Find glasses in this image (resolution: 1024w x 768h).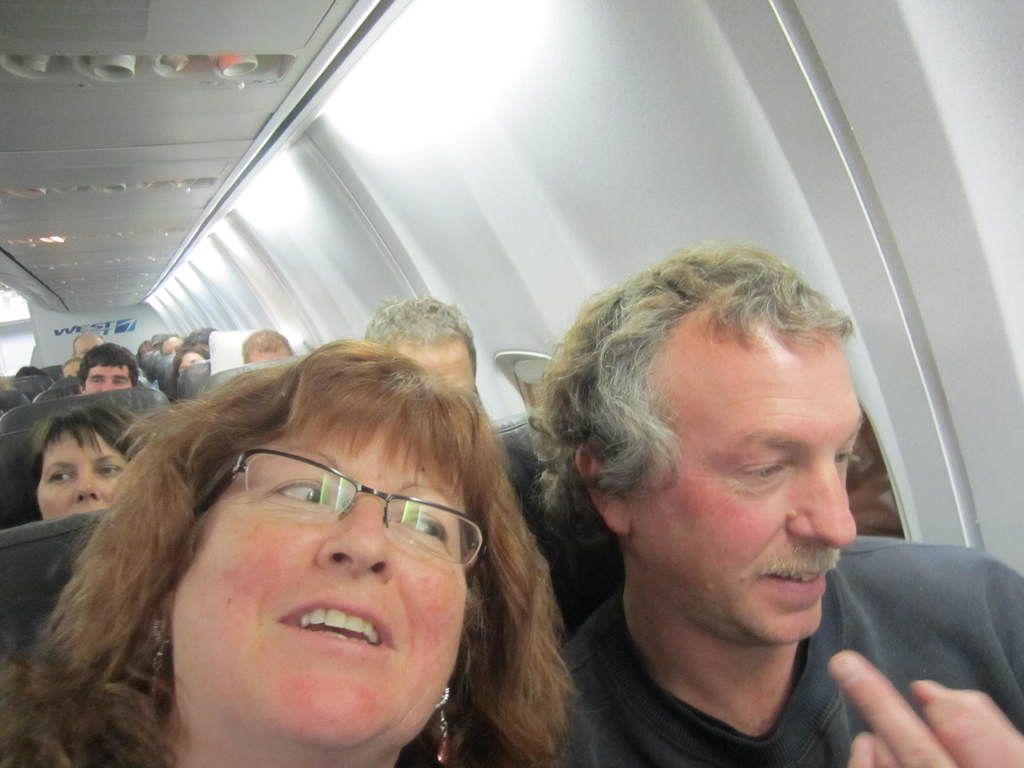
188, 472, 479, 585.
